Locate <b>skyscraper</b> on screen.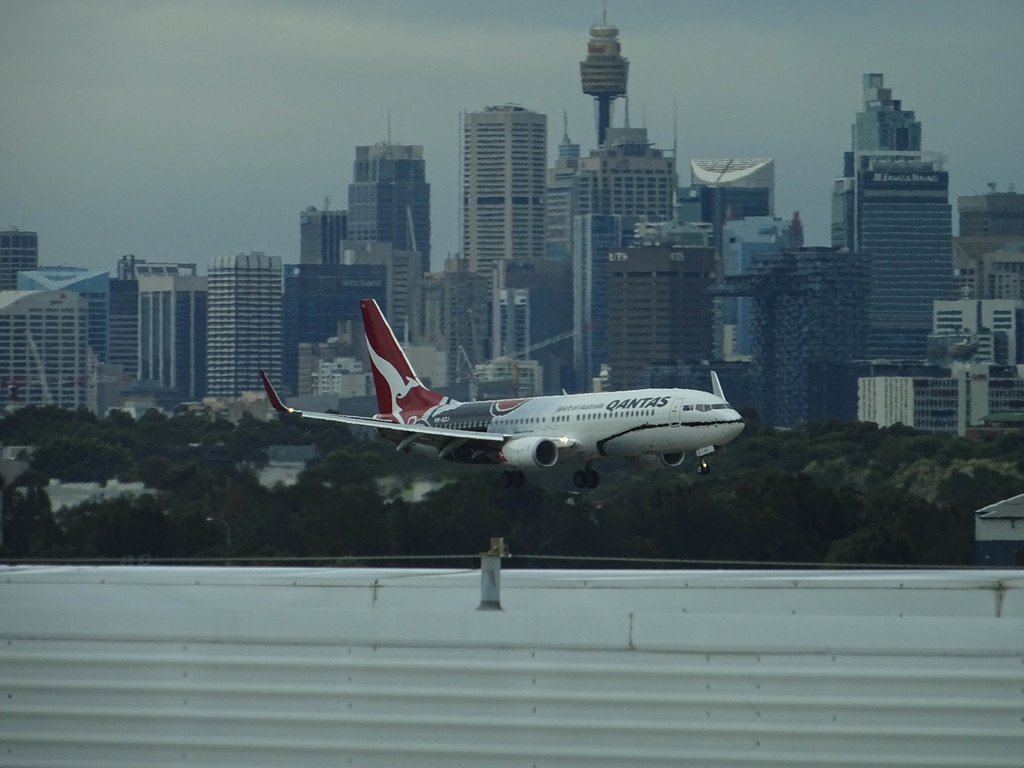
On screen at 493:253:566:400.
